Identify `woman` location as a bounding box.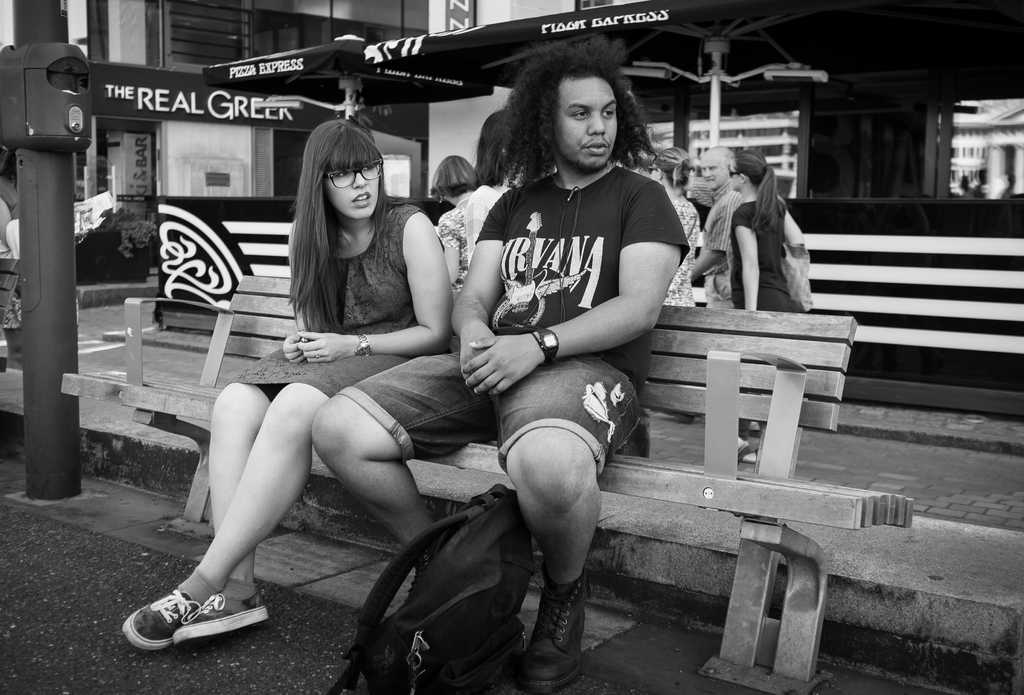
[728, 147, 808, 456].
